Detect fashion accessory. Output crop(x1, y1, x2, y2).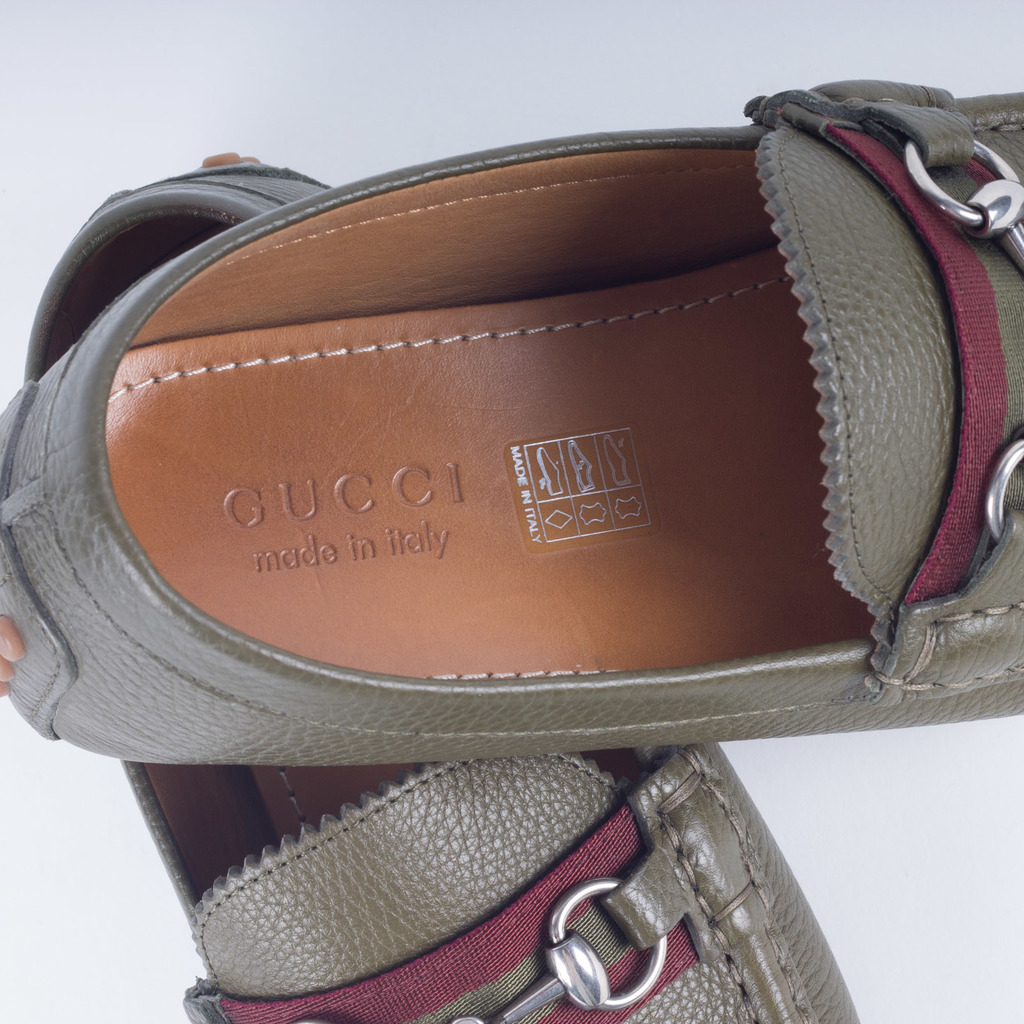
crop(23, 152, 863, 1023).
